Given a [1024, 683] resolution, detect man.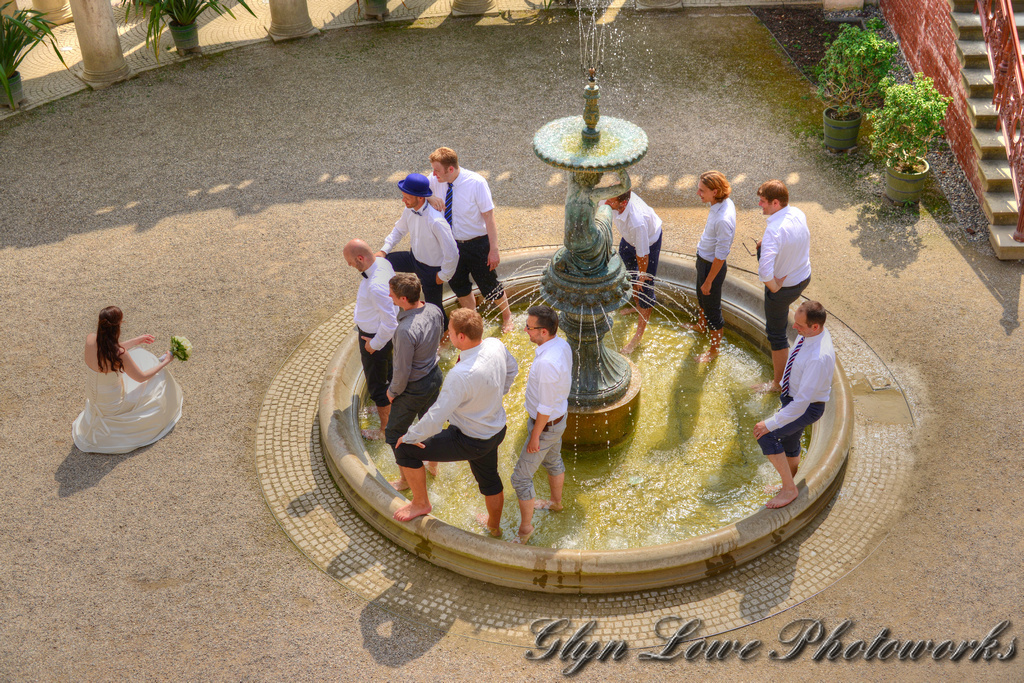
756,172,829,346.
